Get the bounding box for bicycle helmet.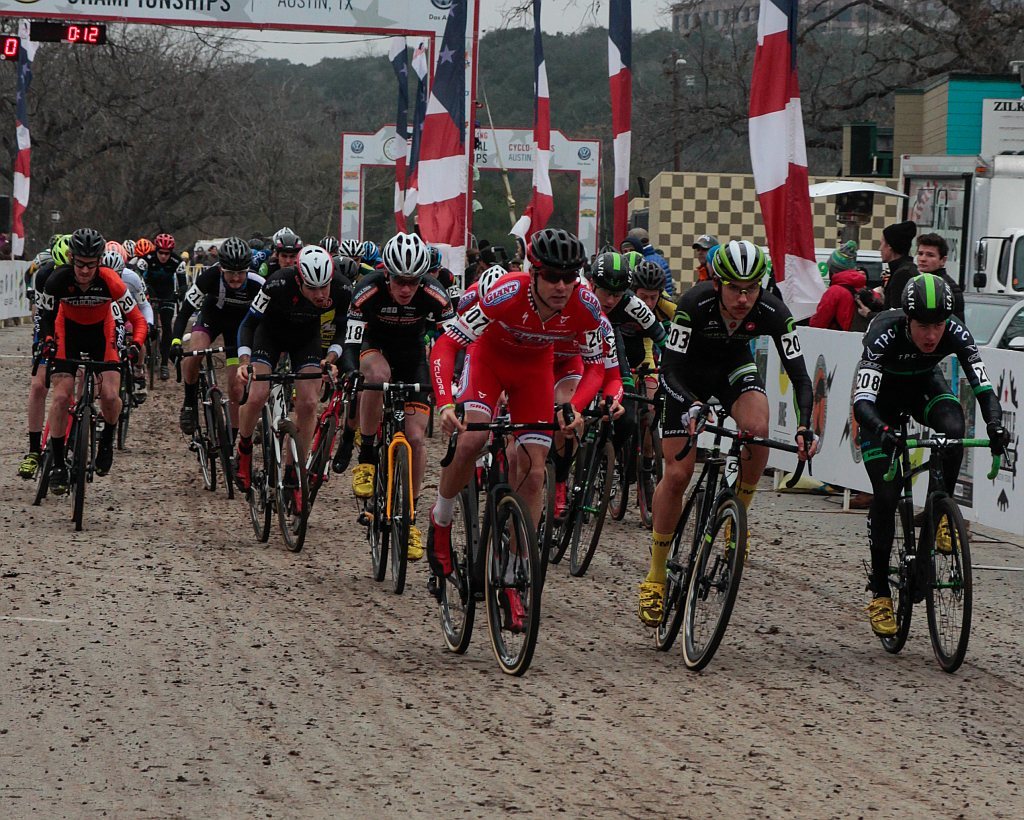
rect(593, 257, 622, 287).
